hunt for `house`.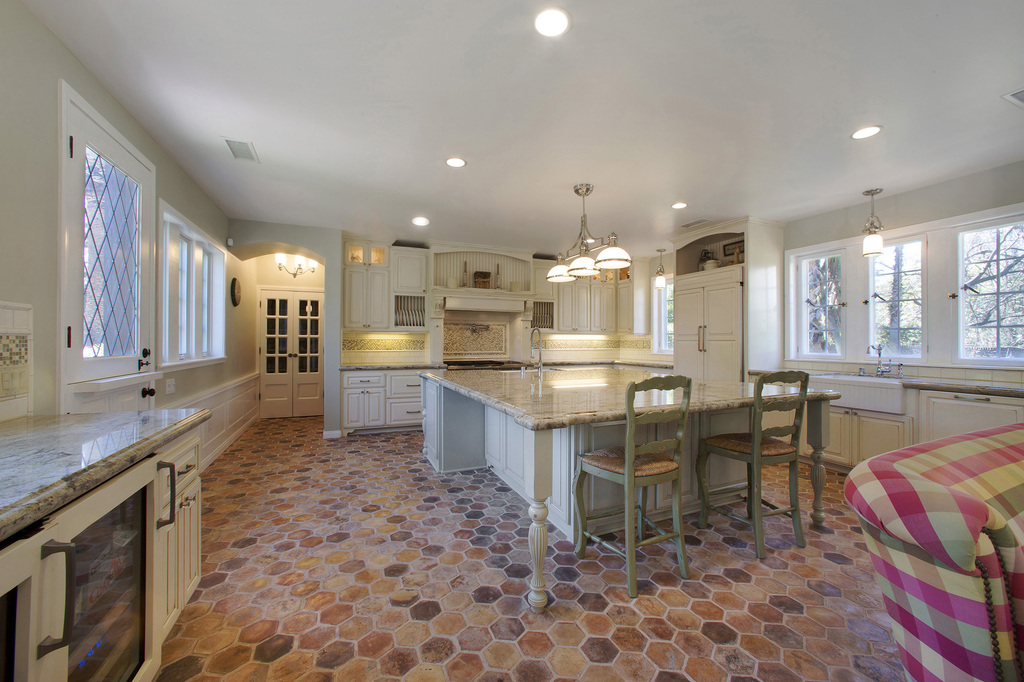
Hunted down at locate(0, 0, 1023, 681).
